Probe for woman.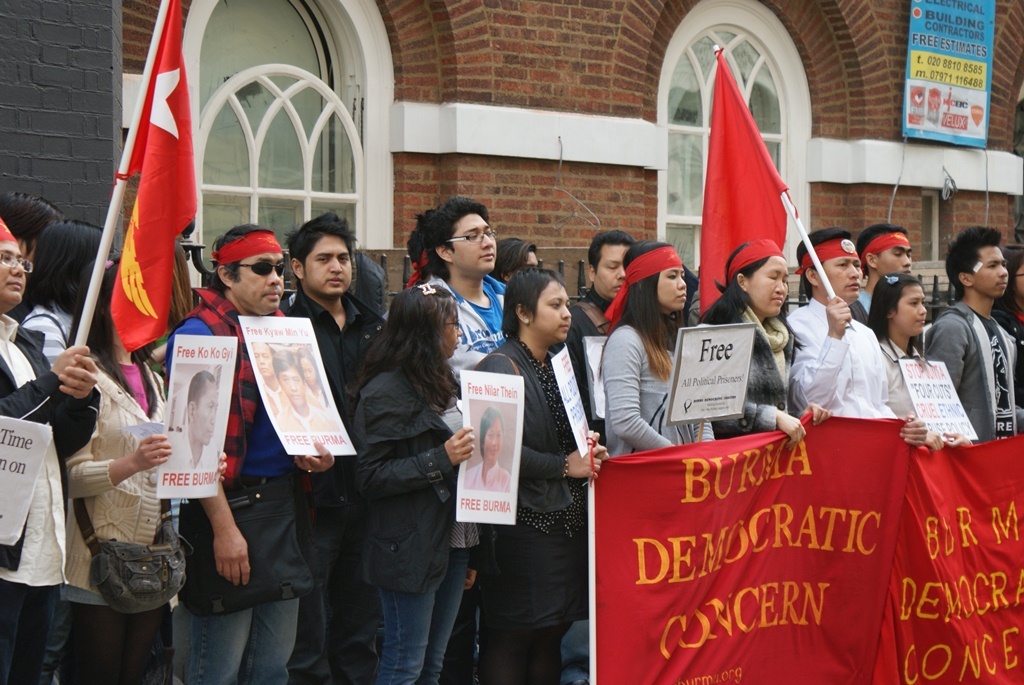
Probe result: x1=598, y1=235, x2=719, y2=472.
